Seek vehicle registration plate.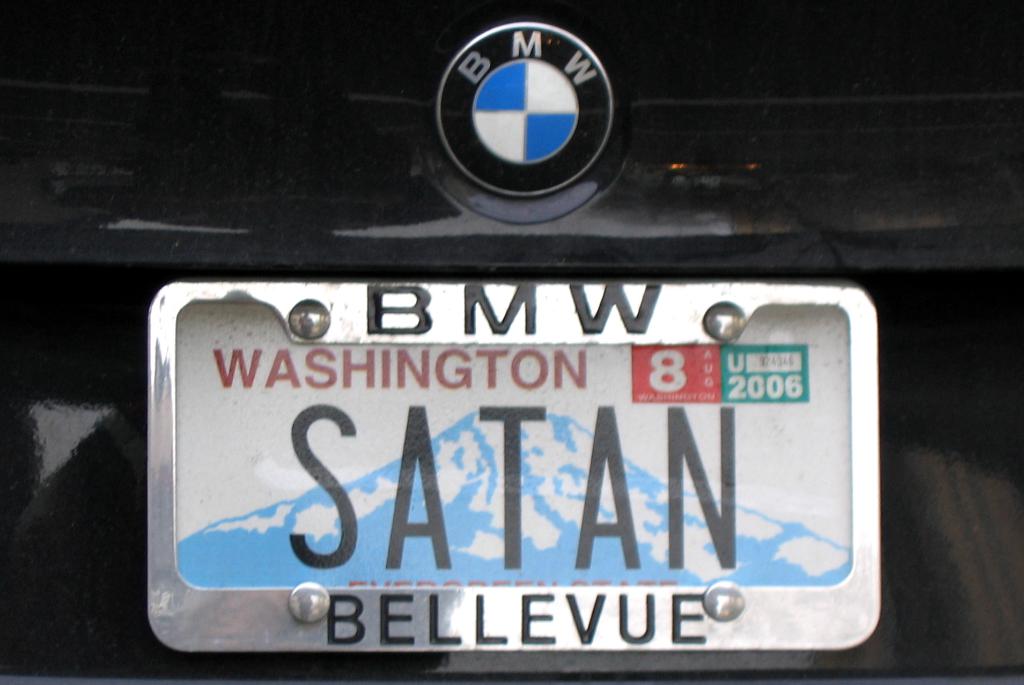
[x1=136, y1=273, x2=881, y2=656].
